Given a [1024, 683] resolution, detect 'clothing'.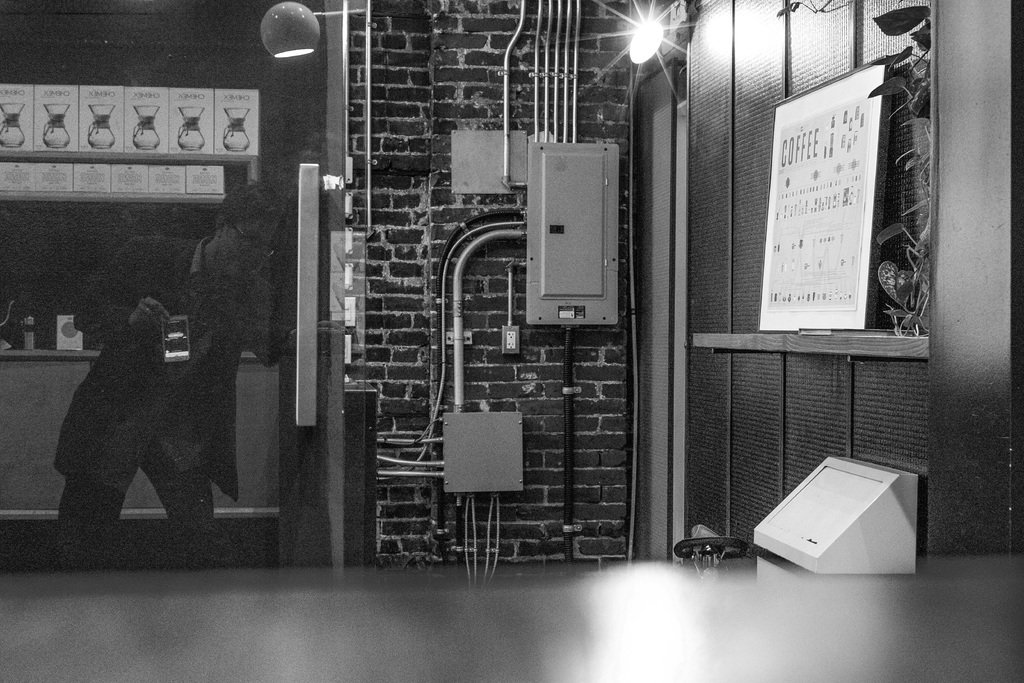
46 238 266 564.
